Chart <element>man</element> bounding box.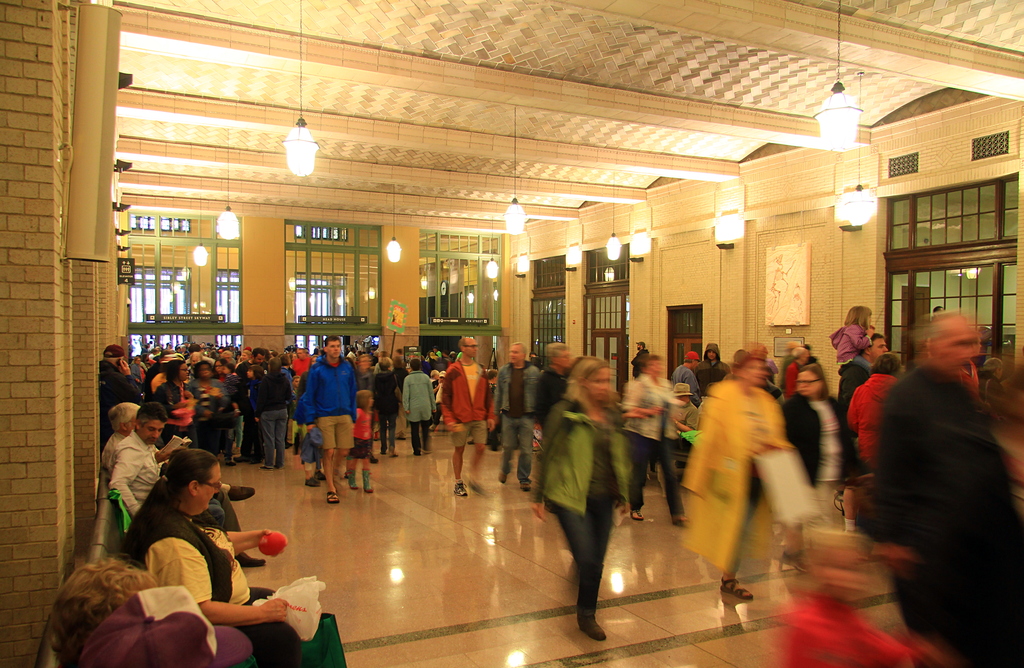
Charted: 114:403:270:569.
